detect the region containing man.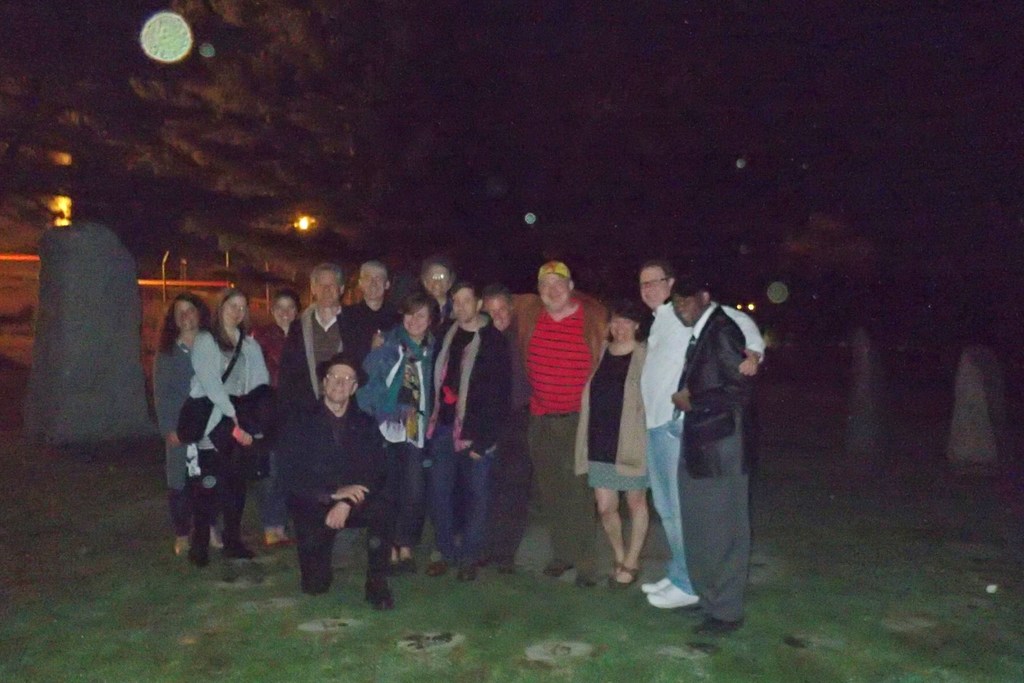
[283, 355, 399, 610].
